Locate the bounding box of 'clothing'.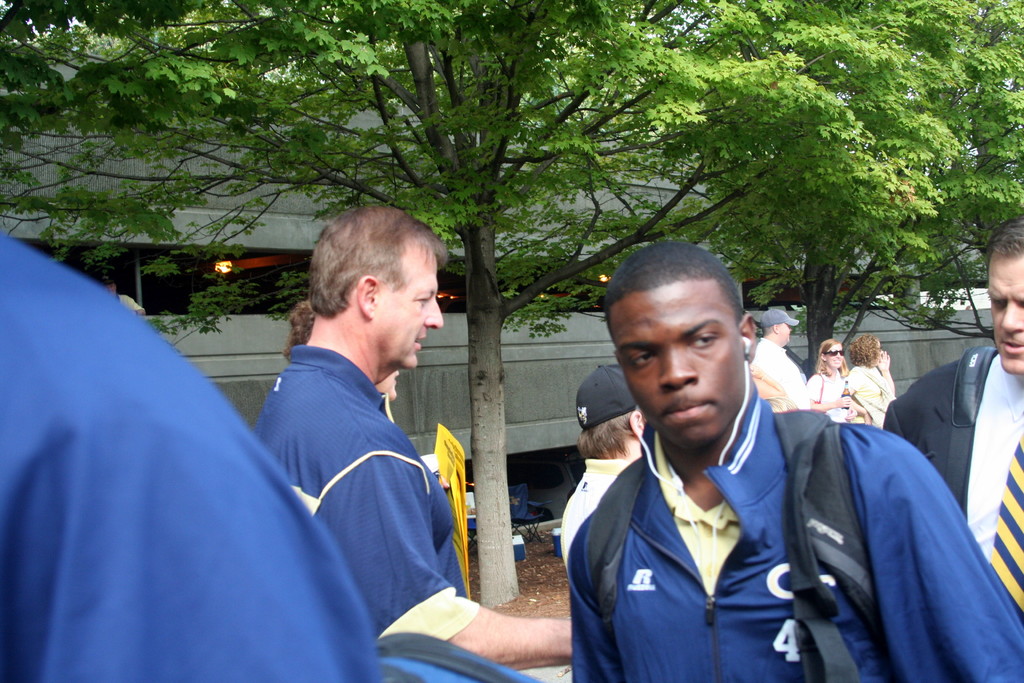
Bounding box: 545/345/955/681.
